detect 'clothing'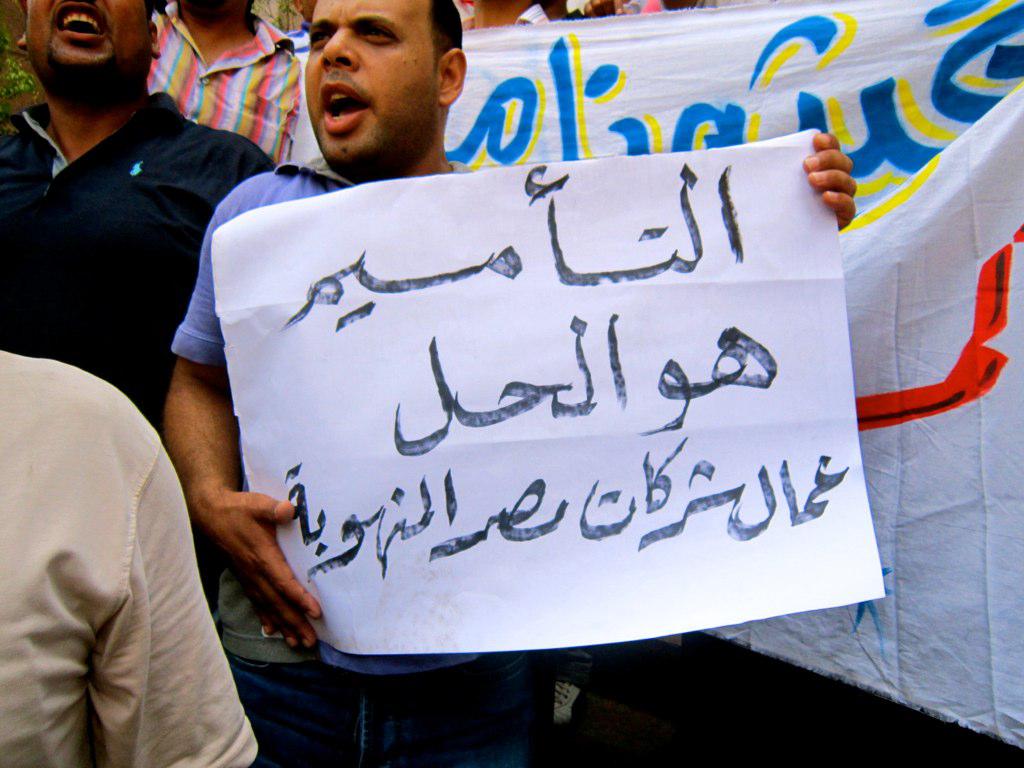
box(0, 354, 264, 767)
